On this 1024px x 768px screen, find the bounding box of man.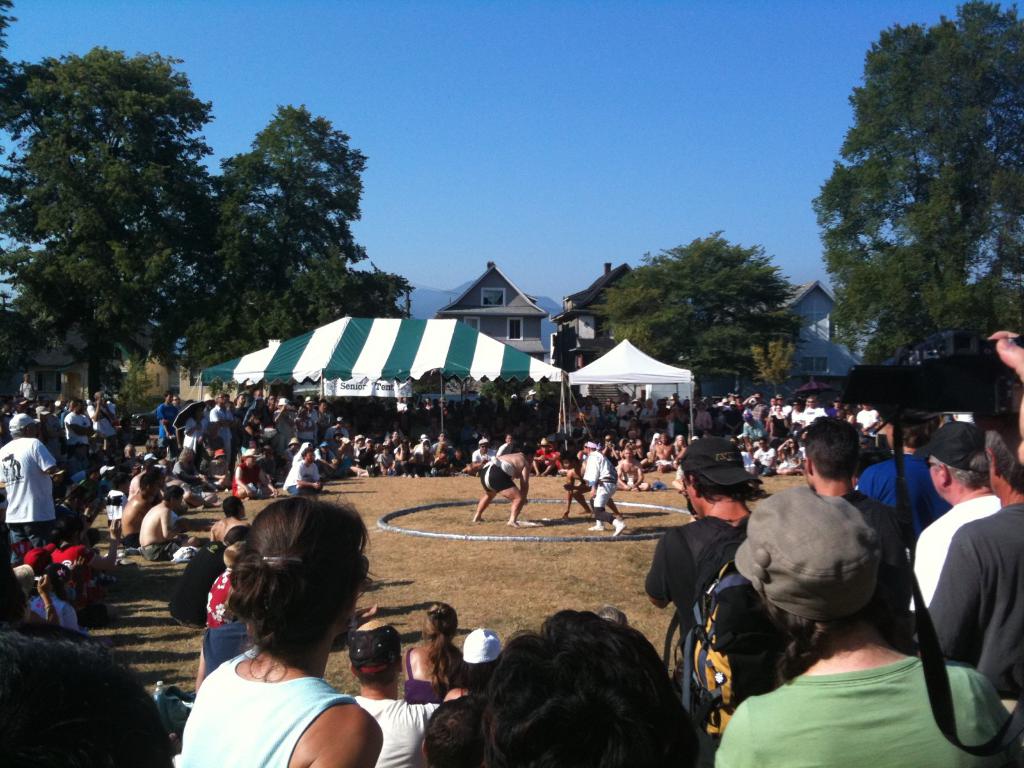
Bounding box: 209,499,250,549.
